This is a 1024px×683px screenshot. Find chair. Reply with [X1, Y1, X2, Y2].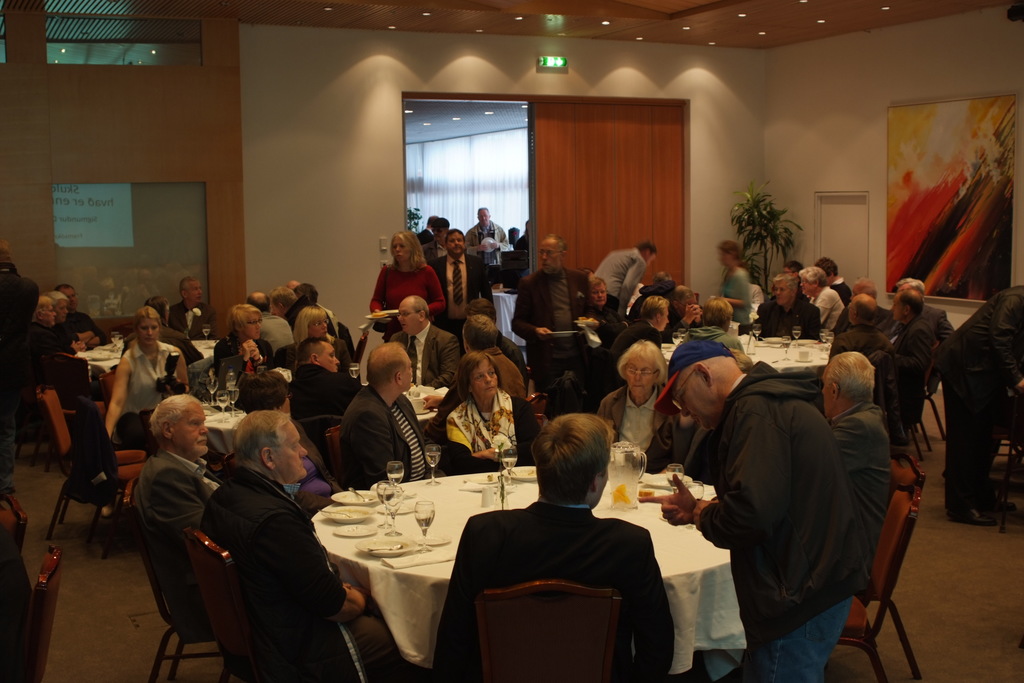
[350, 325, 369, 382].
